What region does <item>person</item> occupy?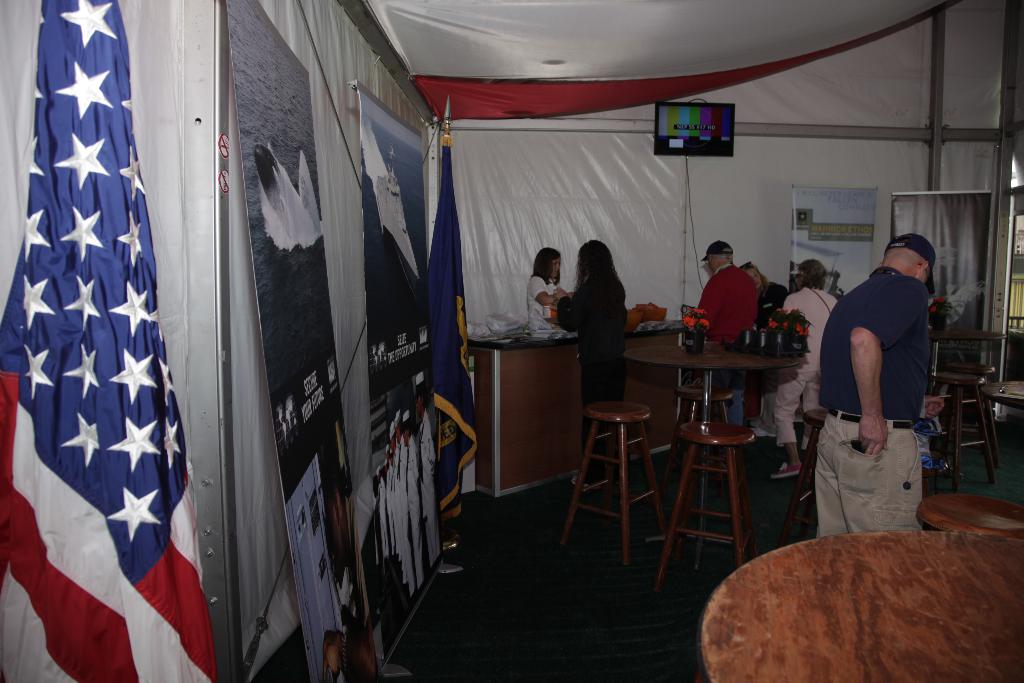
locate(774, 258, 839, 478).
